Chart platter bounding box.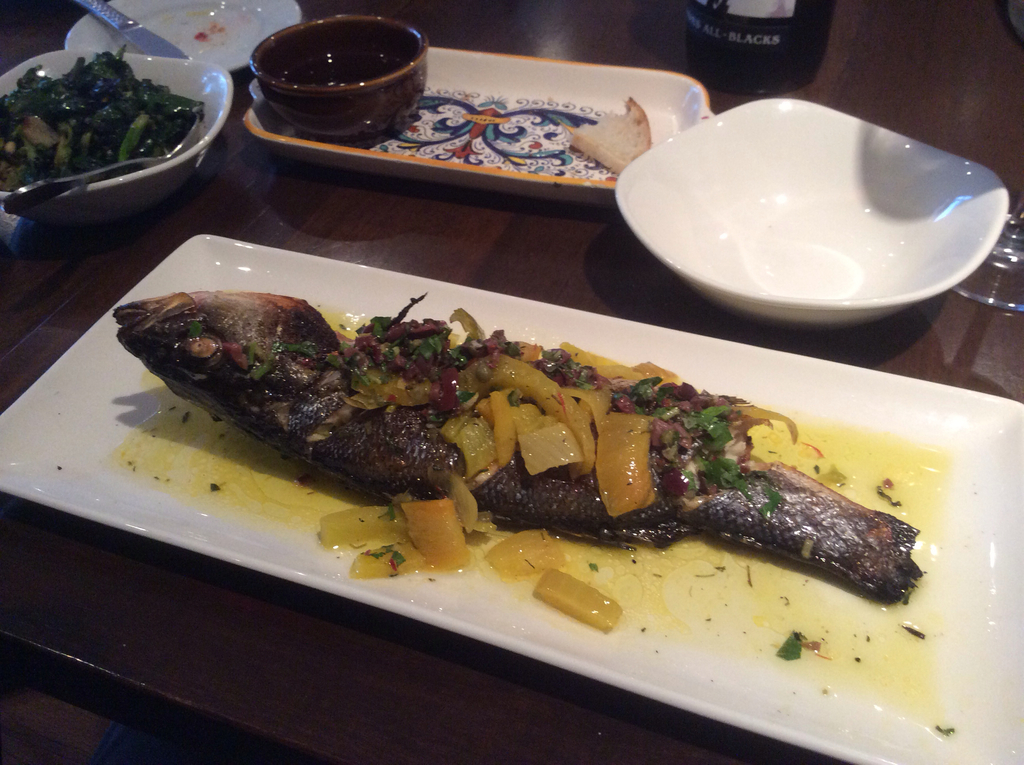
Charted: pyautogui.locateOnScreen(0, 236, 1023, 764).
